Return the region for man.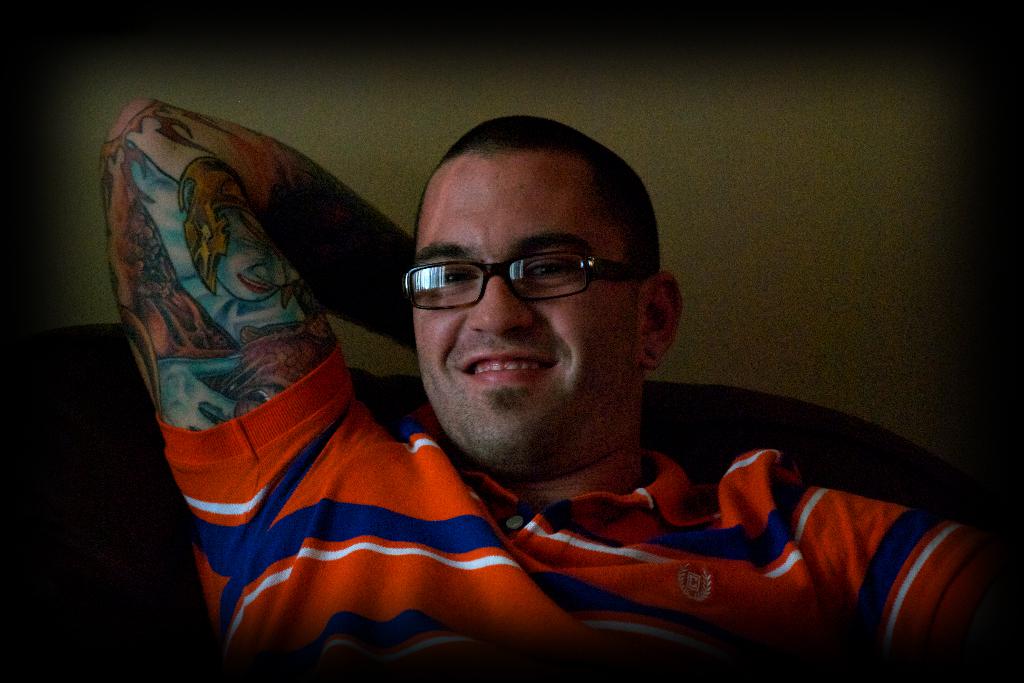
<region>94, 89, 1023, 682</region>.
